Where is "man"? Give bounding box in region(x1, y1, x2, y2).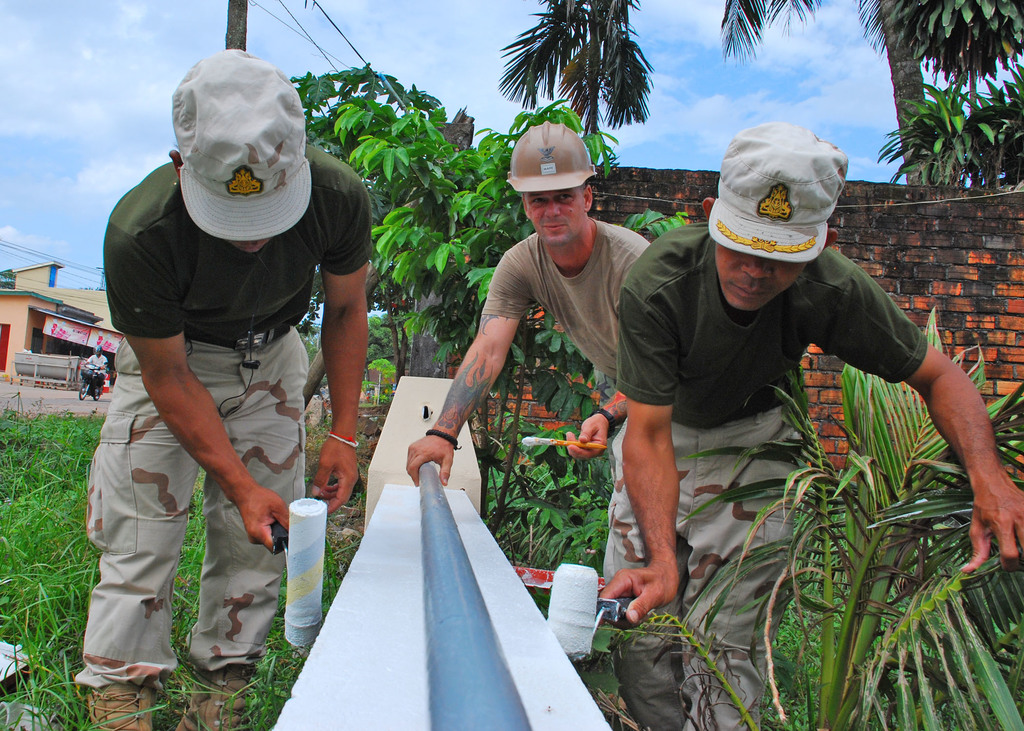
region(407, 120, 651, 489).
